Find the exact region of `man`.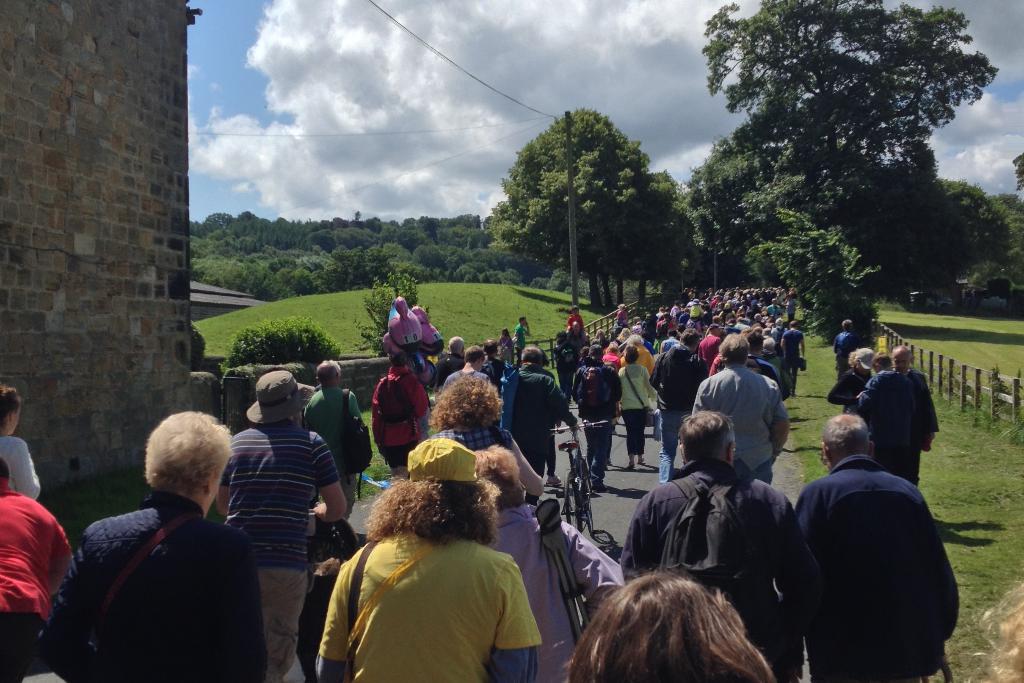
Exact region: {"x1": 650, "y1": 328, "x2": 708, "y2": 482}.
